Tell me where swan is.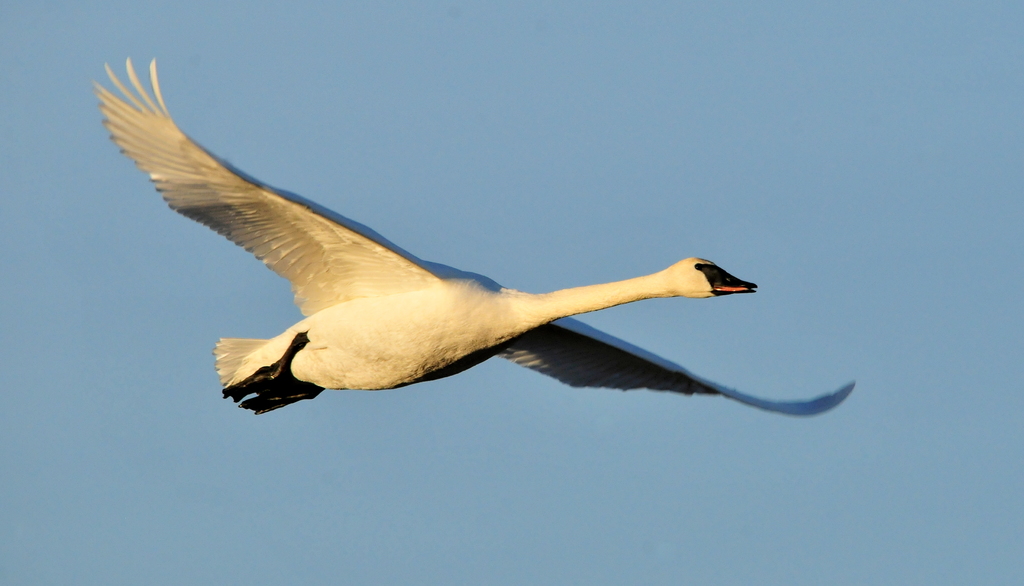
swan is at left=74, top=86, right=822, bottom=413.
